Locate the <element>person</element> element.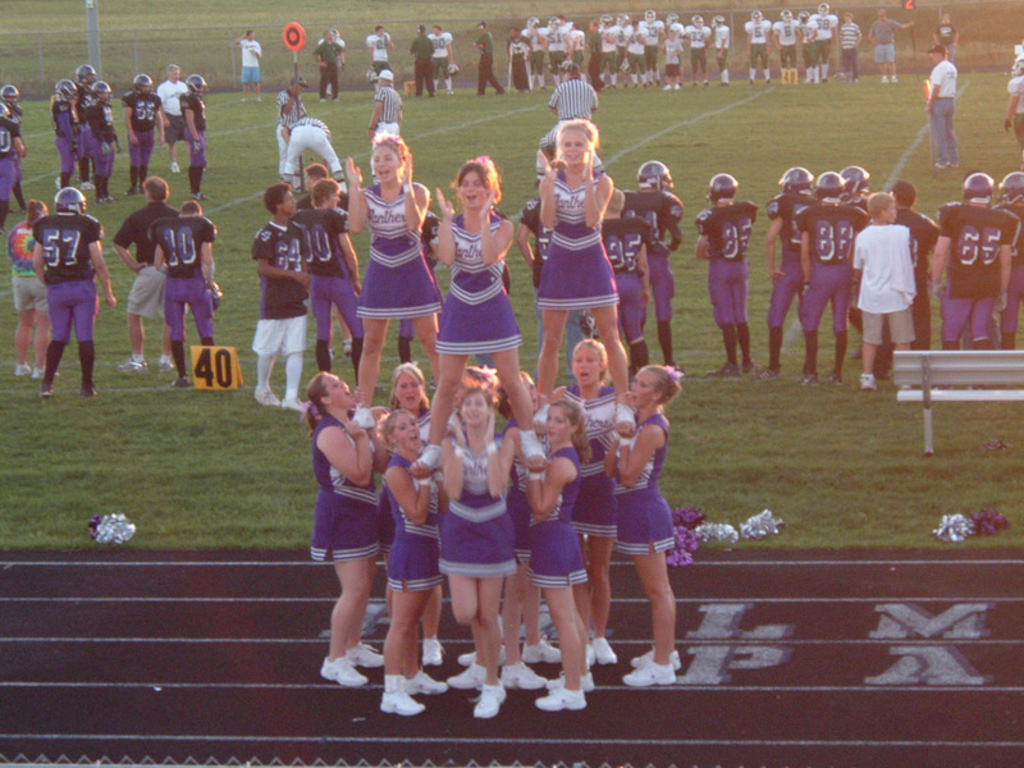
Element bbox: [864, 8, 918, 84].
